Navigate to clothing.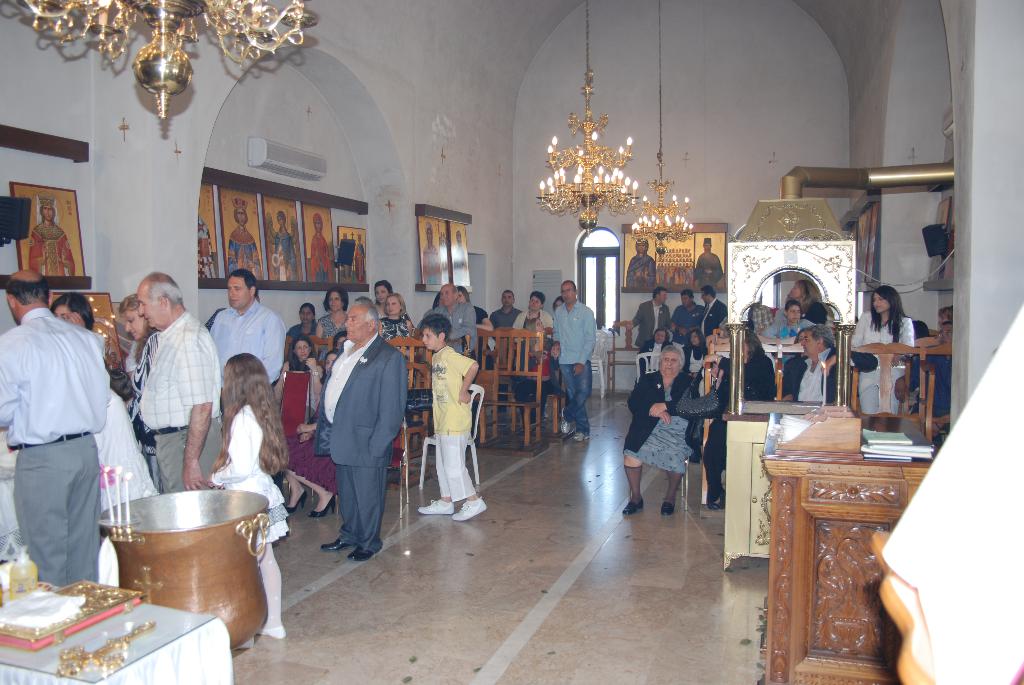
Navigation target: 198 215 216 276.
